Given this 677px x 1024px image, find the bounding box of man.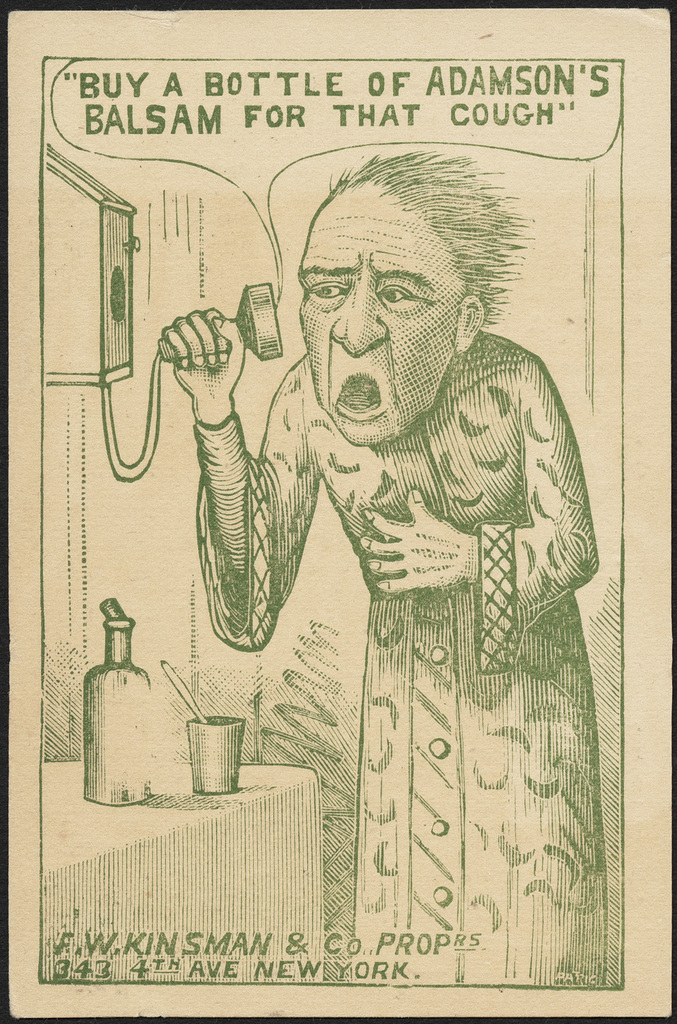
{"x1": 162, "y1": 149, "x2": 601, "y2": 988}.
